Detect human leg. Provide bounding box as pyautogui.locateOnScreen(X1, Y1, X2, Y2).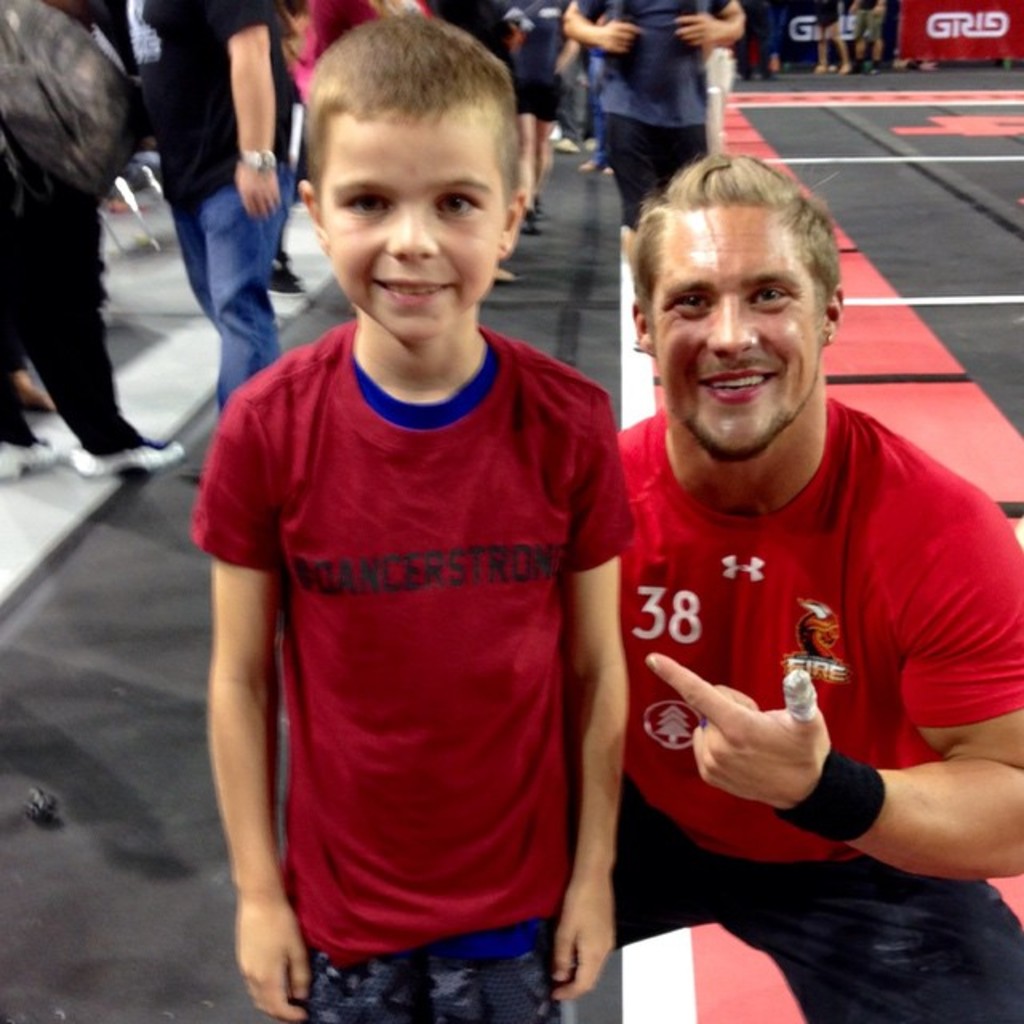
pyautogui.locateOnScreen(429, 813, 560, 1022).
